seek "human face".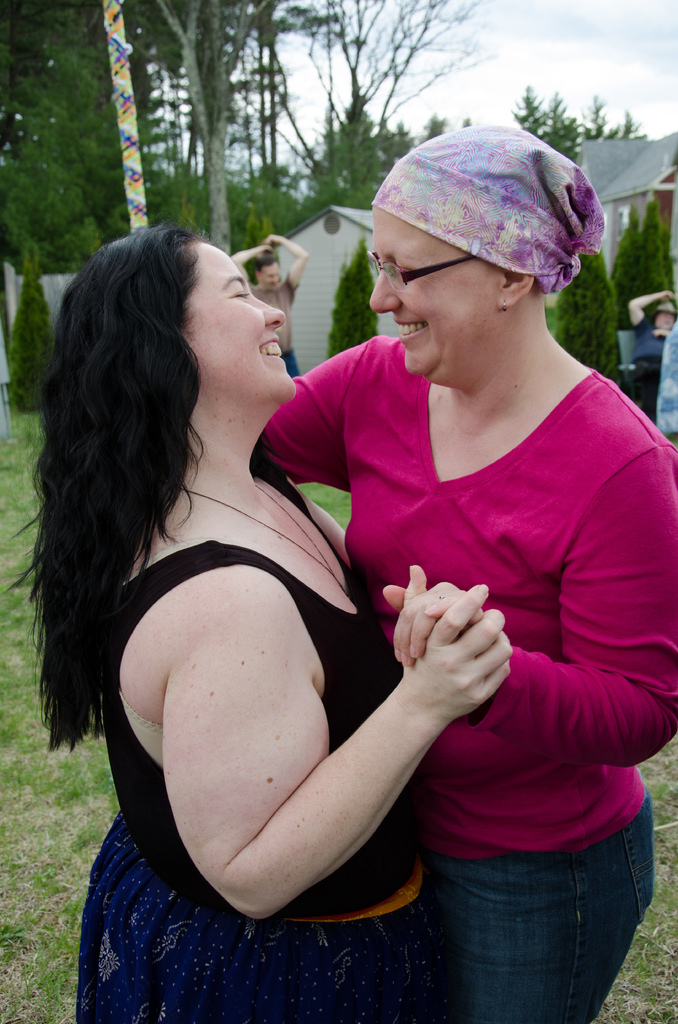
select_region(188, 240, 295, 394).
